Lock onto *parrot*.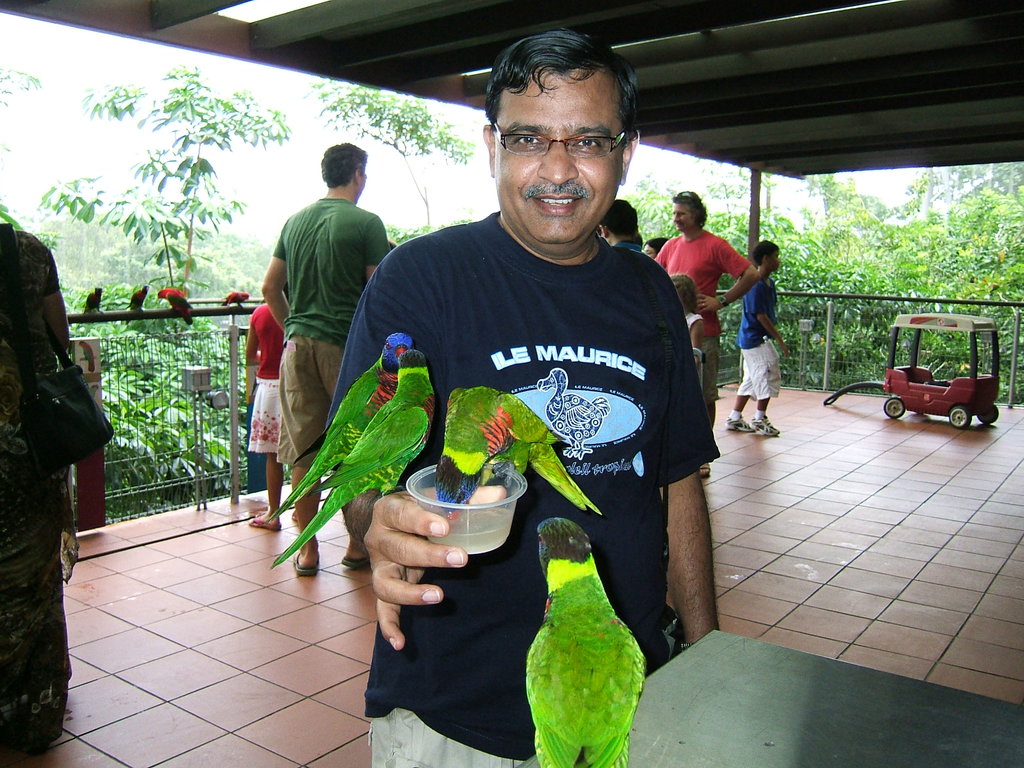
Locked: 274, 351, 435, 566.
